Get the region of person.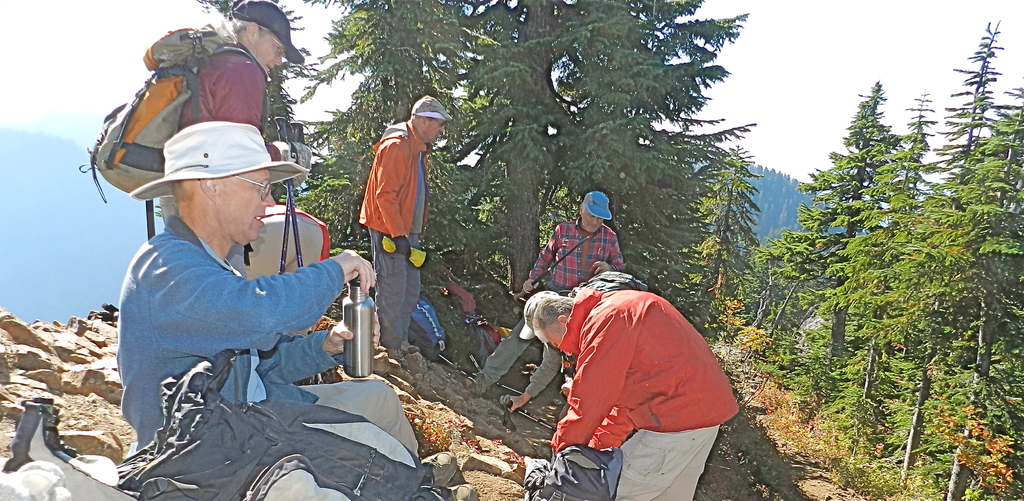
x1=118, y1=126, x2=422, y2=500.
